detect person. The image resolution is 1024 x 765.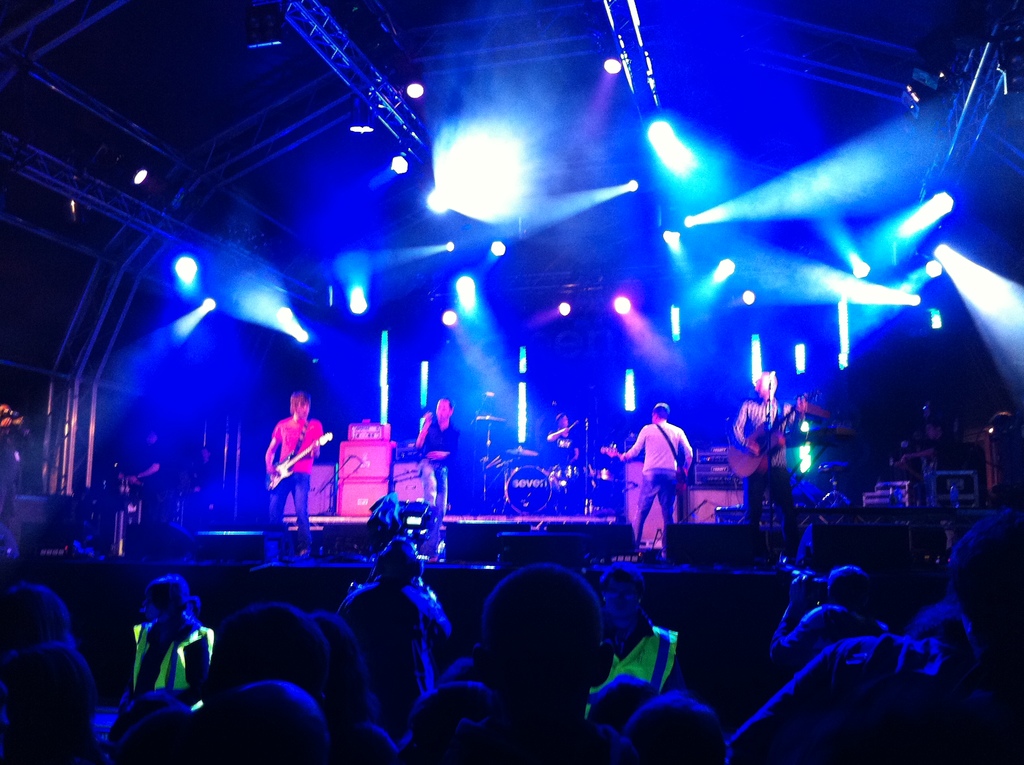
BBox(587, 560, 694, 716).
